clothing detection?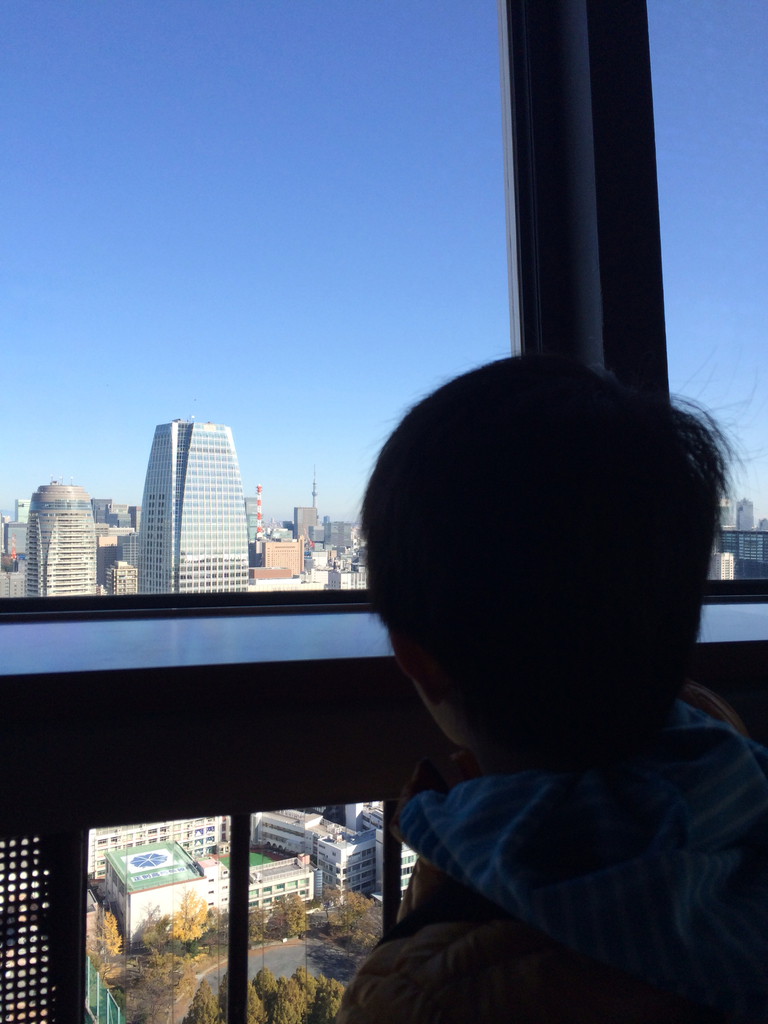
(314, 672, 767, 1023)
